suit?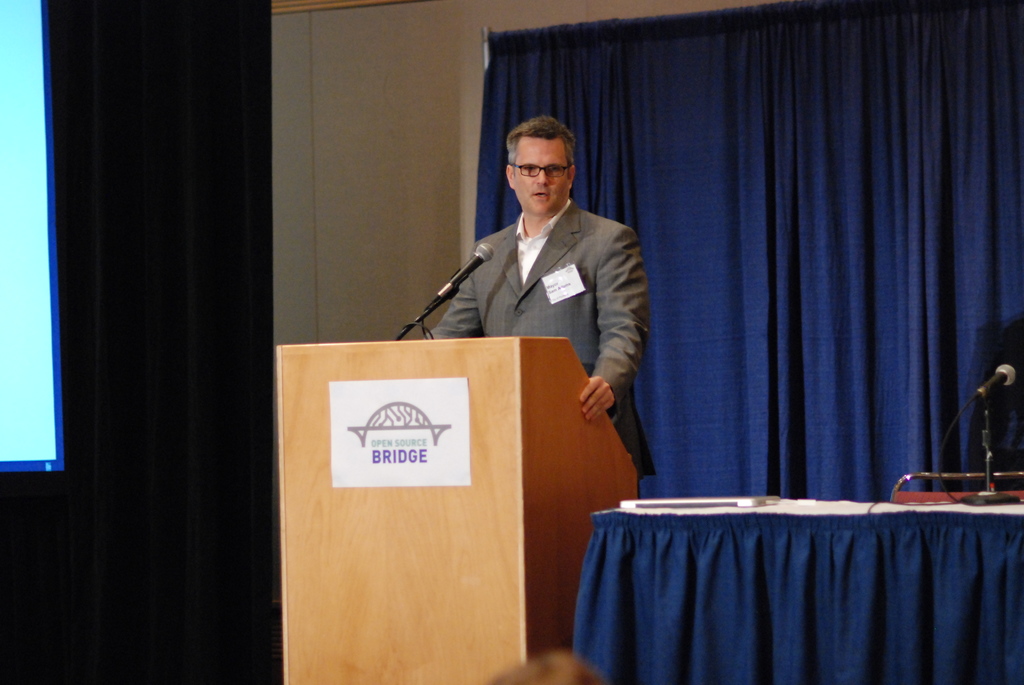
box=[412, 166, 673, 442]
